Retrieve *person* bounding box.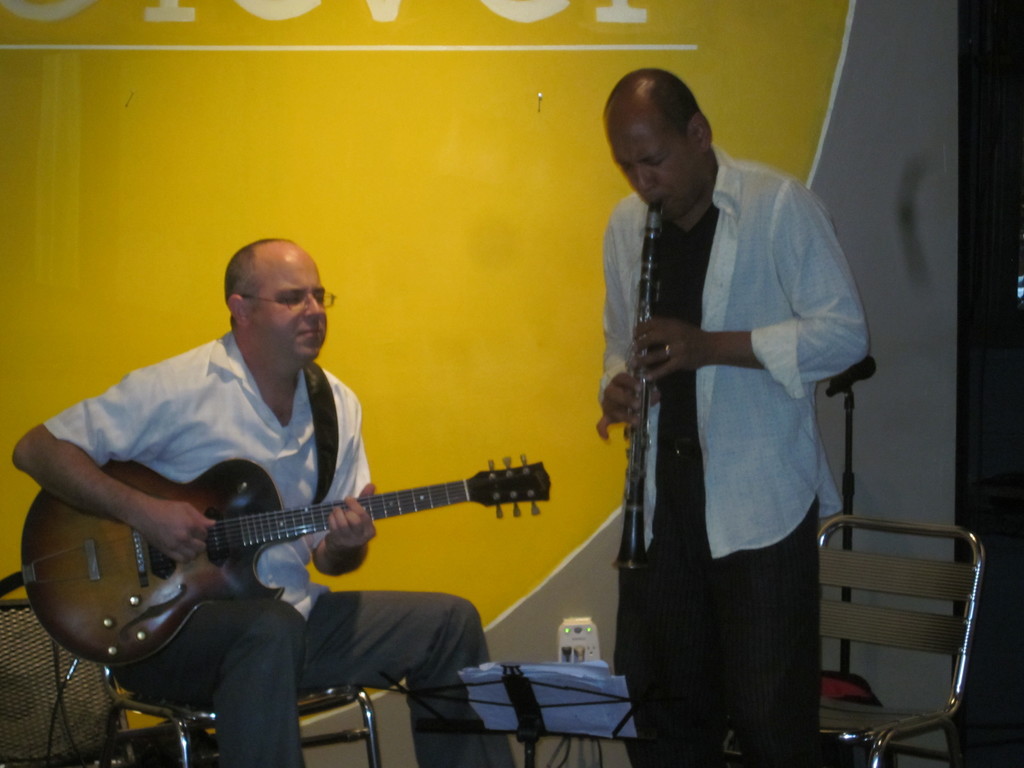
Bounding box: pyautogui.locateOnScreen(19, 240, 495, 767).
